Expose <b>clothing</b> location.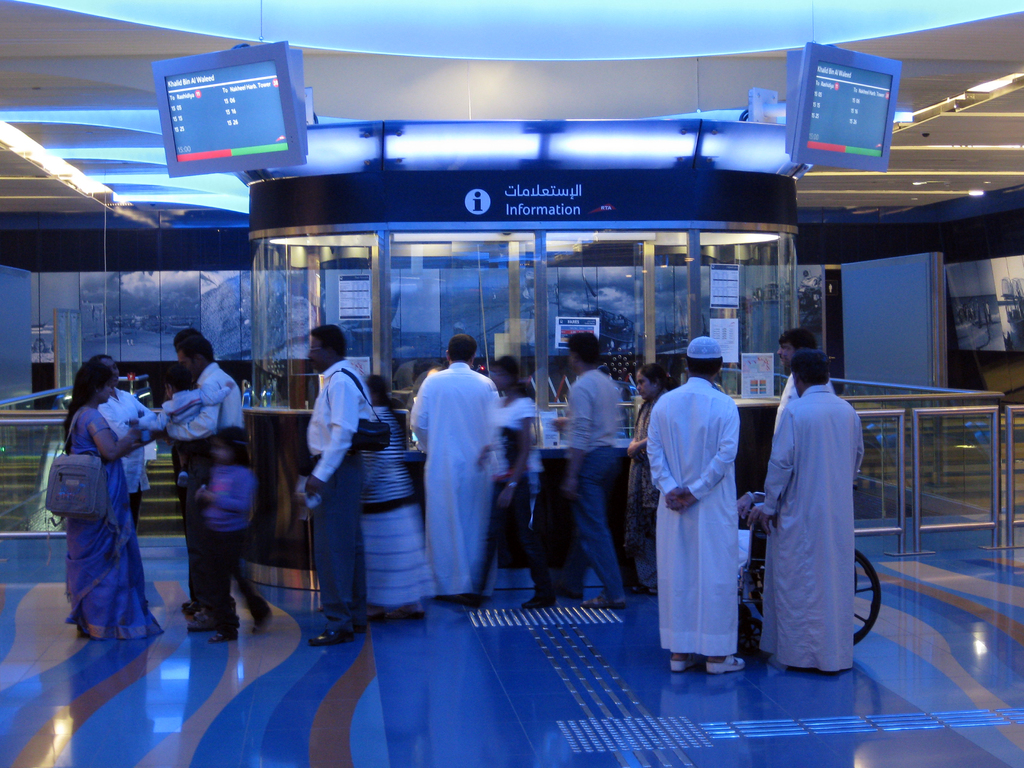
Exposed at rect(96, 387, 159, 526).
